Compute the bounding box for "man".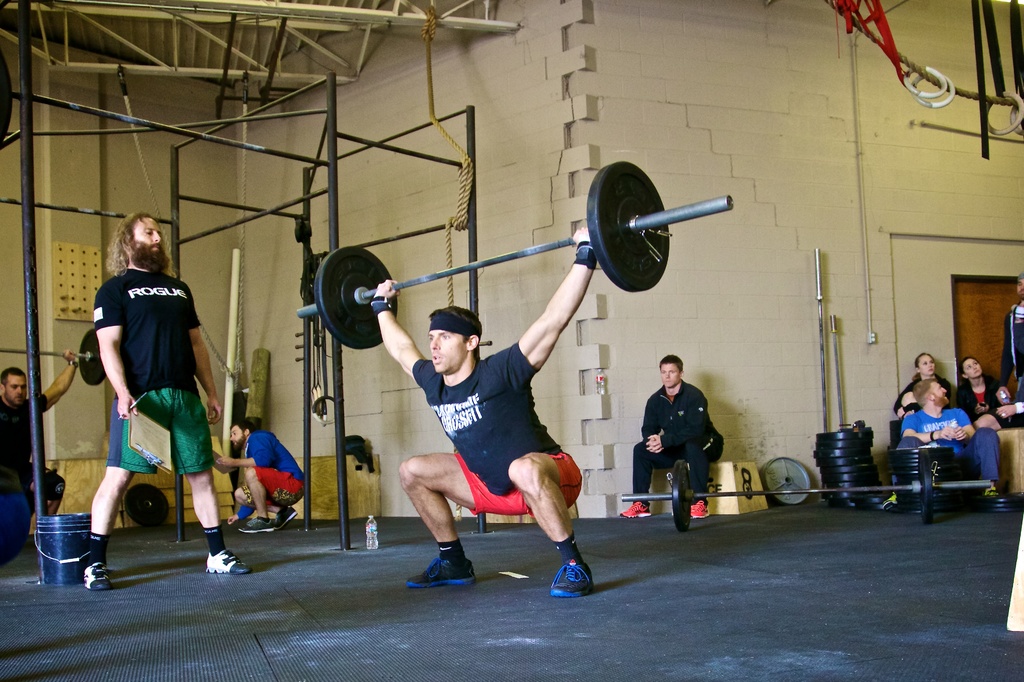
l=877, t=377, r=1018, b=514.
